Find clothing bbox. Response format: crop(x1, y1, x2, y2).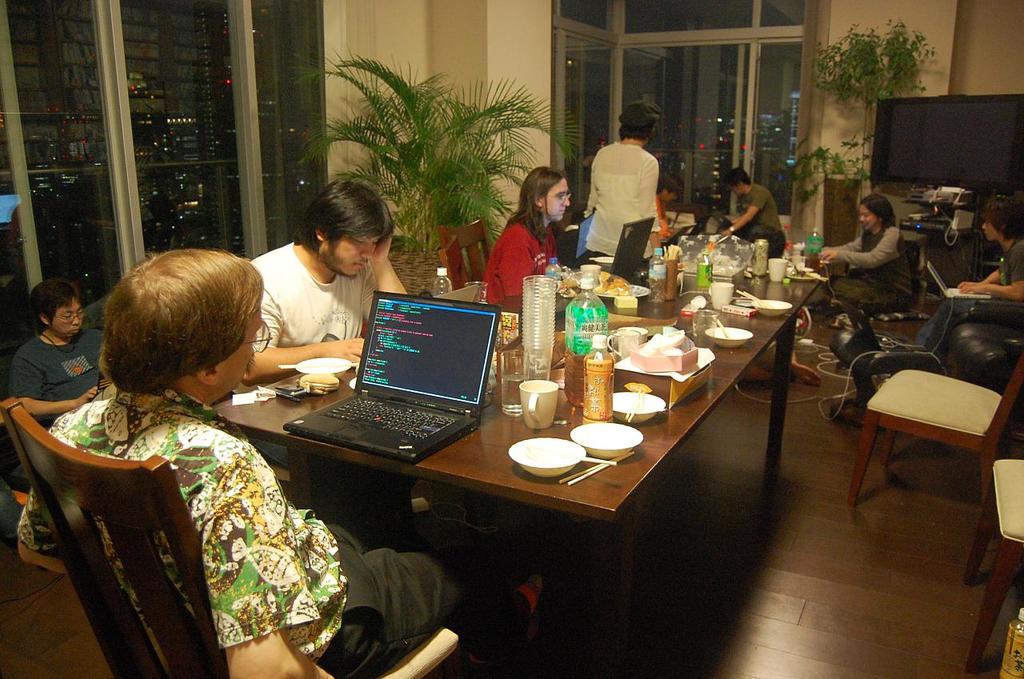
crop(906, 225, 1023, 373).
